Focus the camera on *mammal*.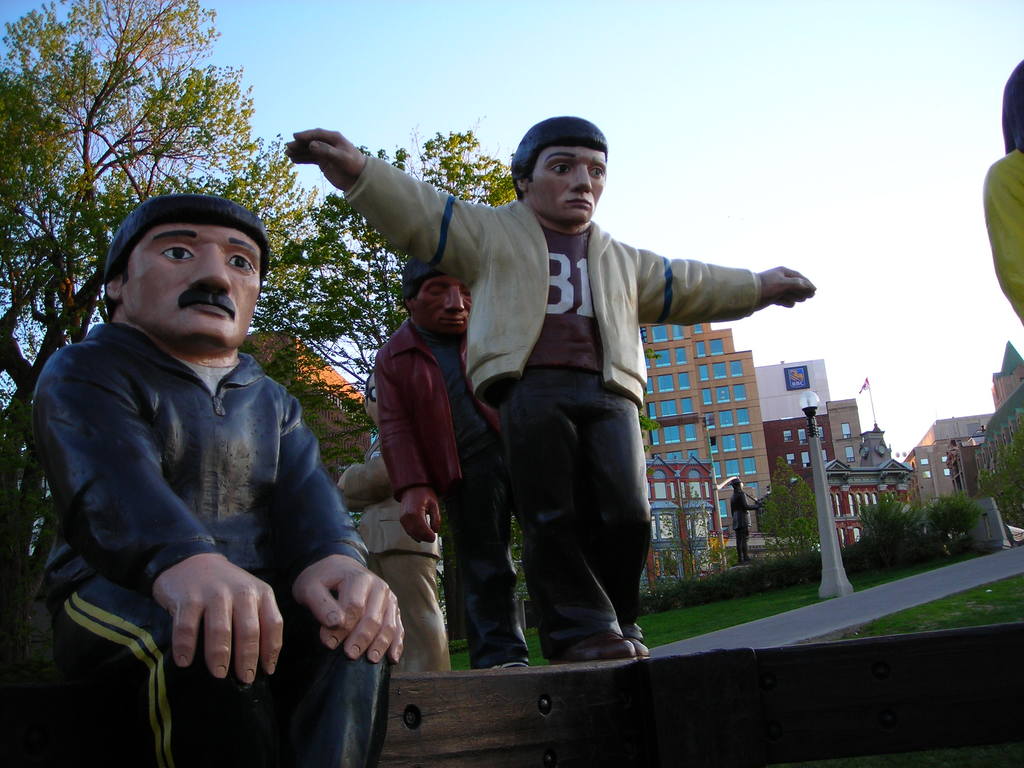
Focus region: pyautogui.locateOnScreen(282, 116, 815, 669).
